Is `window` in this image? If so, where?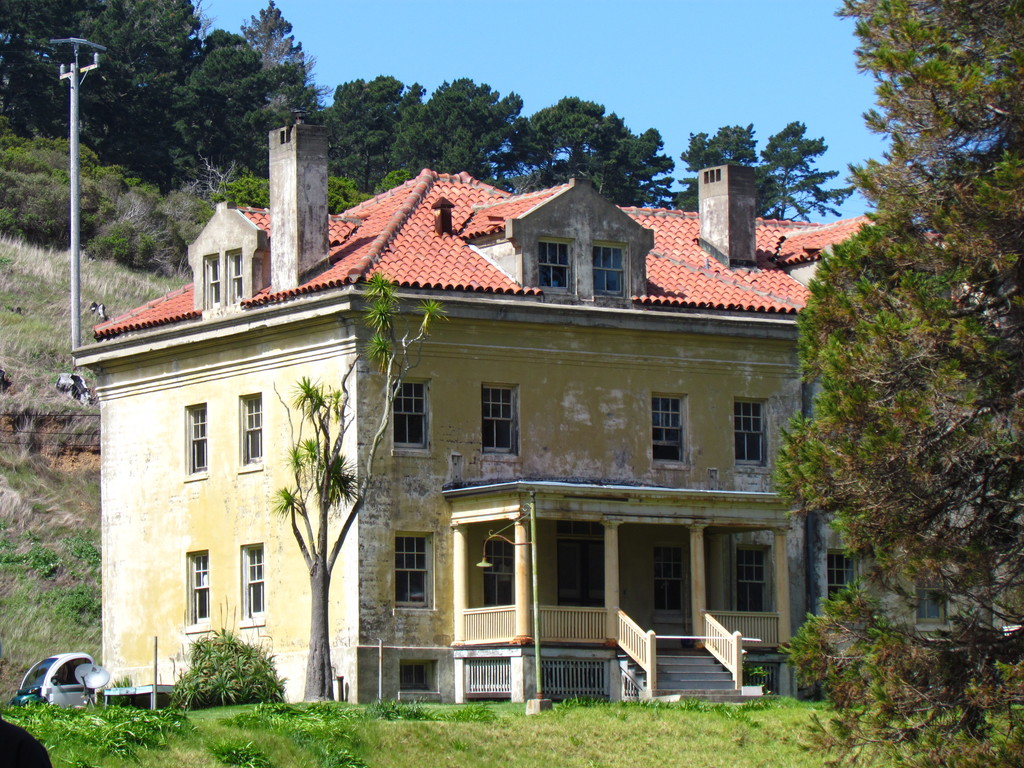
Yes, at x1=401, y1=664, x2=432, y2=689.
